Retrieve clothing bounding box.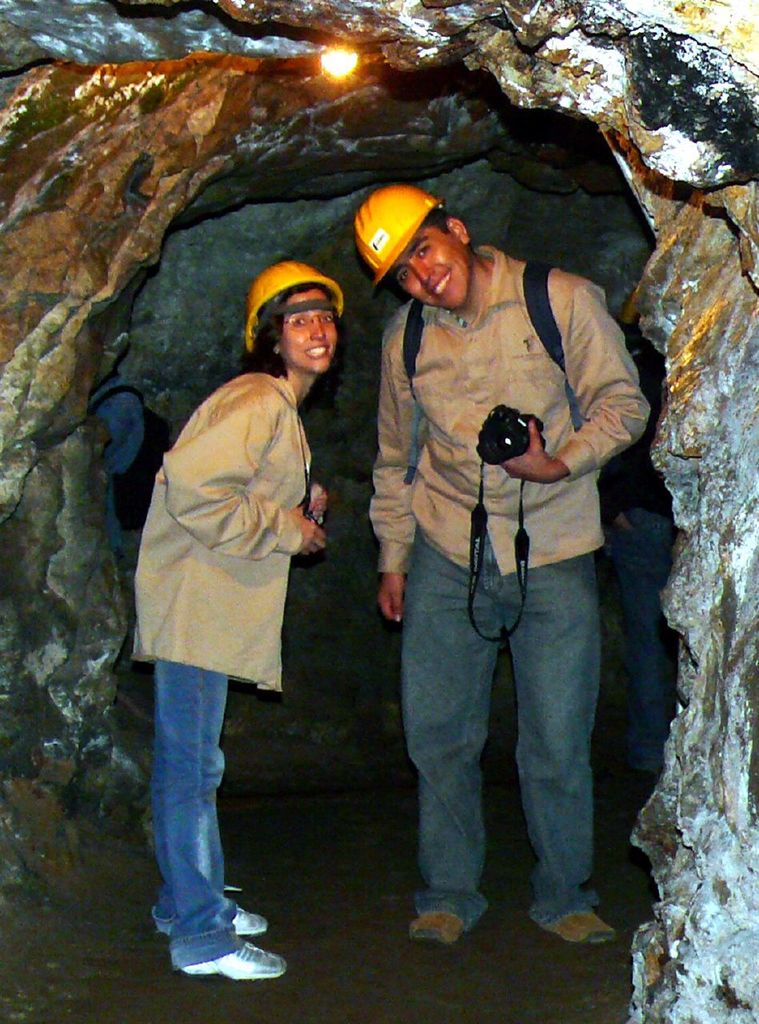
Bounding box: box(91, 354, 327, 977).
